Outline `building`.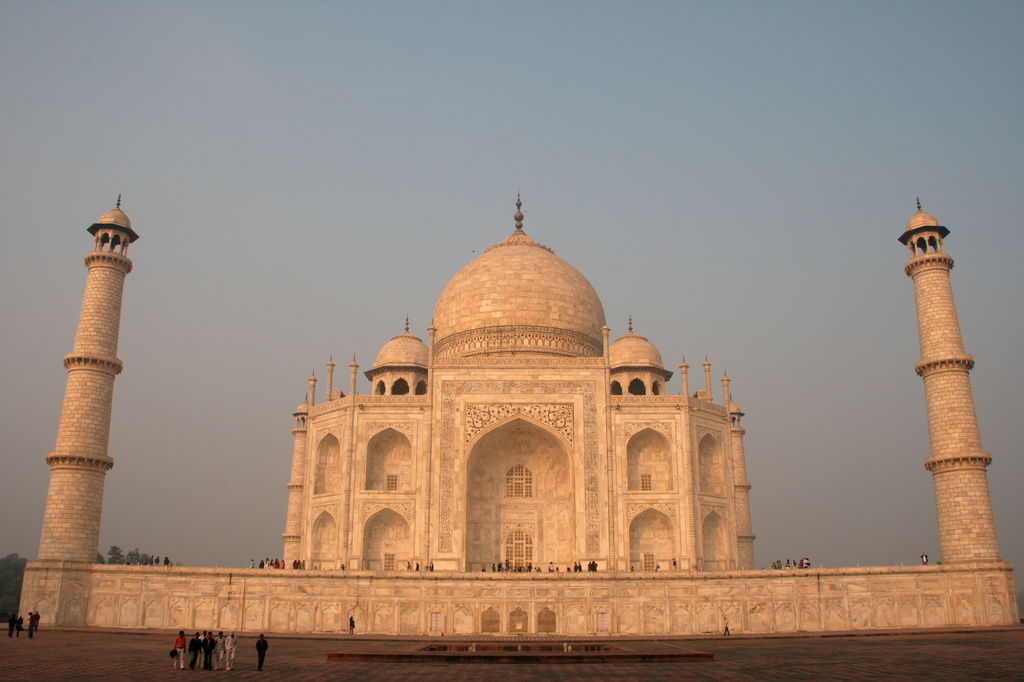
Outline: {"x1": 283, "y1": 228, "x2": 764, "y2": 583}.
